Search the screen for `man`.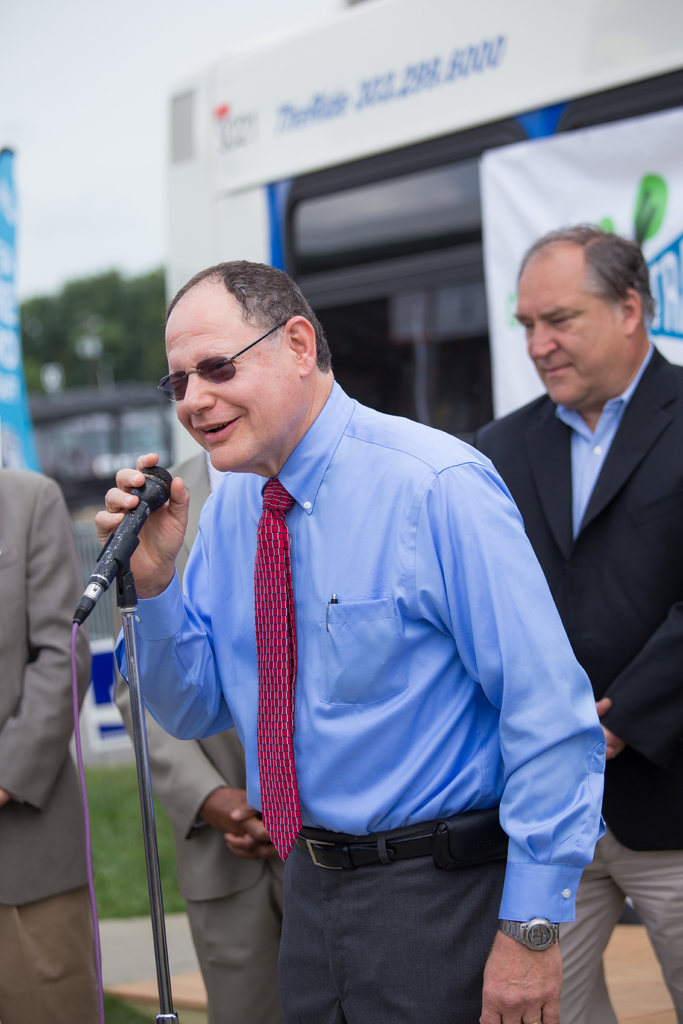
Found at (0,450,88,1023).
